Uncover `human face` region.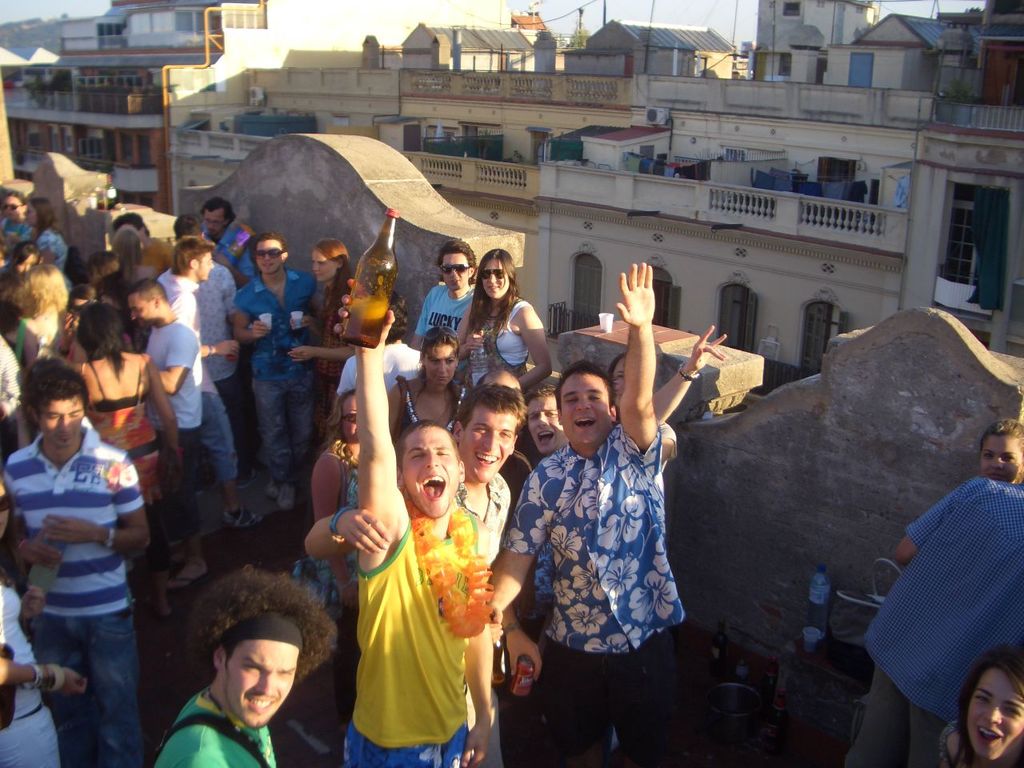
Uncovered: <bbox>613, 354, 630, 406</bbox>.
